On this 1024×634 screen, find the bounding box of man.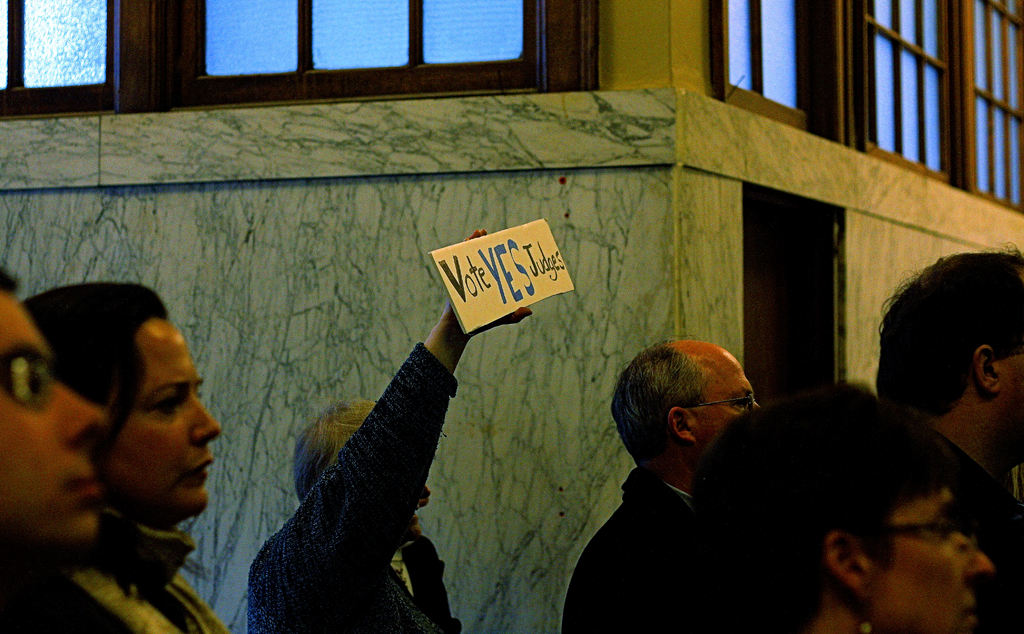
Bounding box: locate(0, 264, 108, 633).
